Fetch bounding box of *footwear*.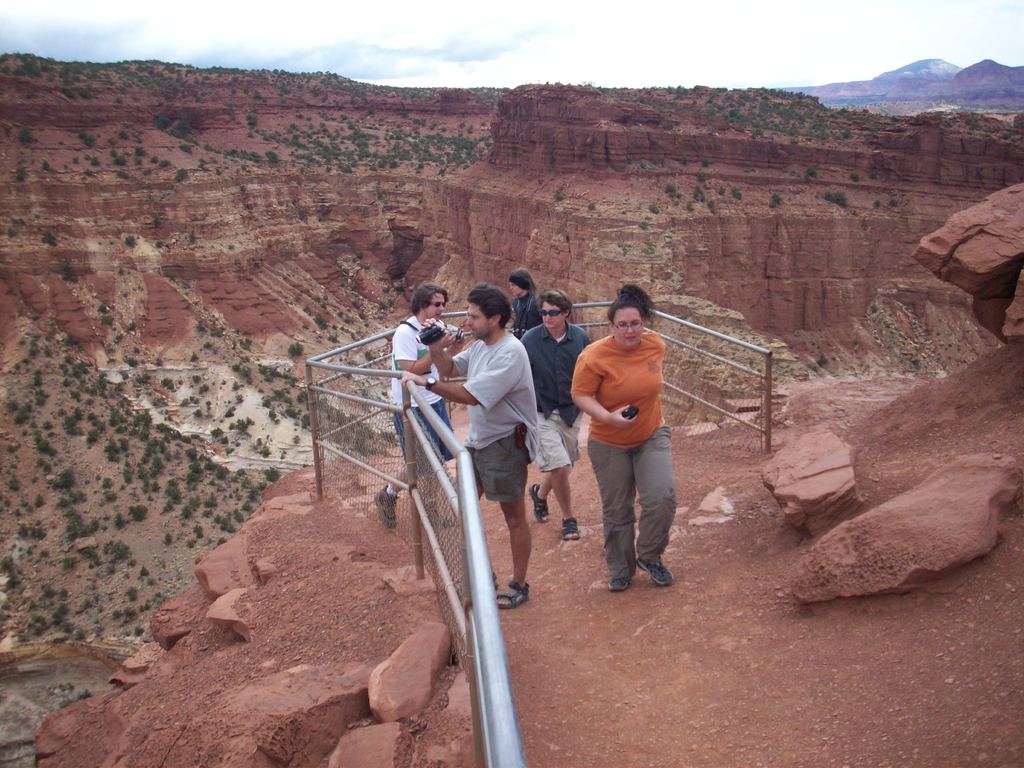
Bbox: box(425, 502, 446, 527).
